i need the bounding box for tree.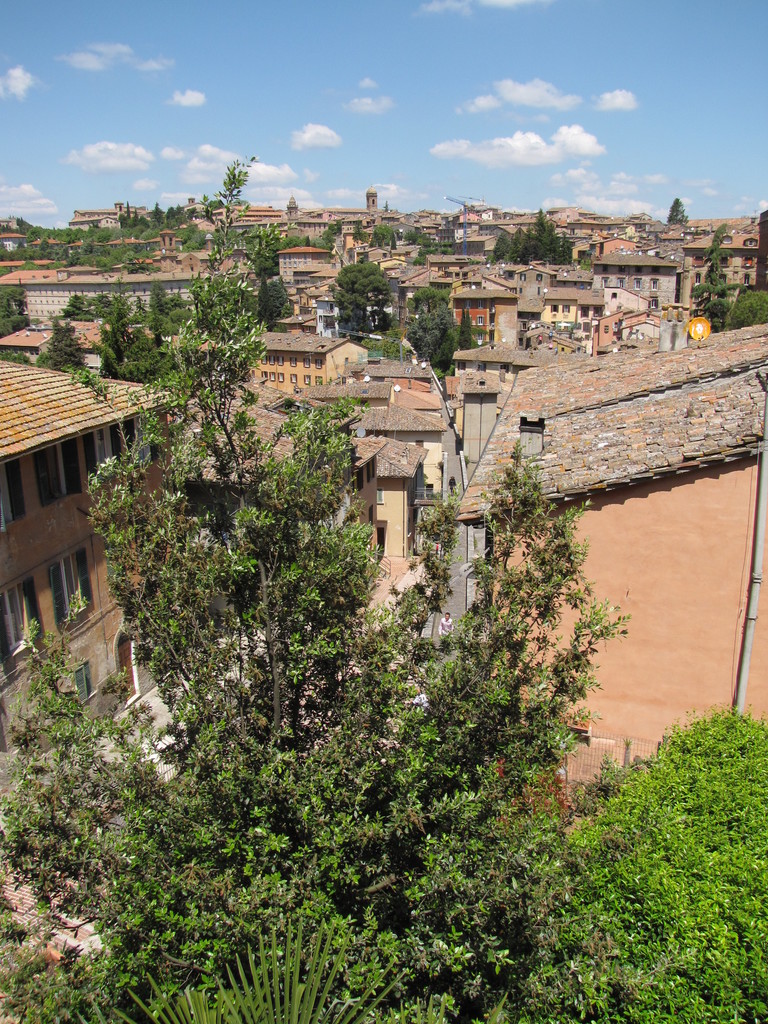
Here it is: bbox(534, 216, 555, 259).
